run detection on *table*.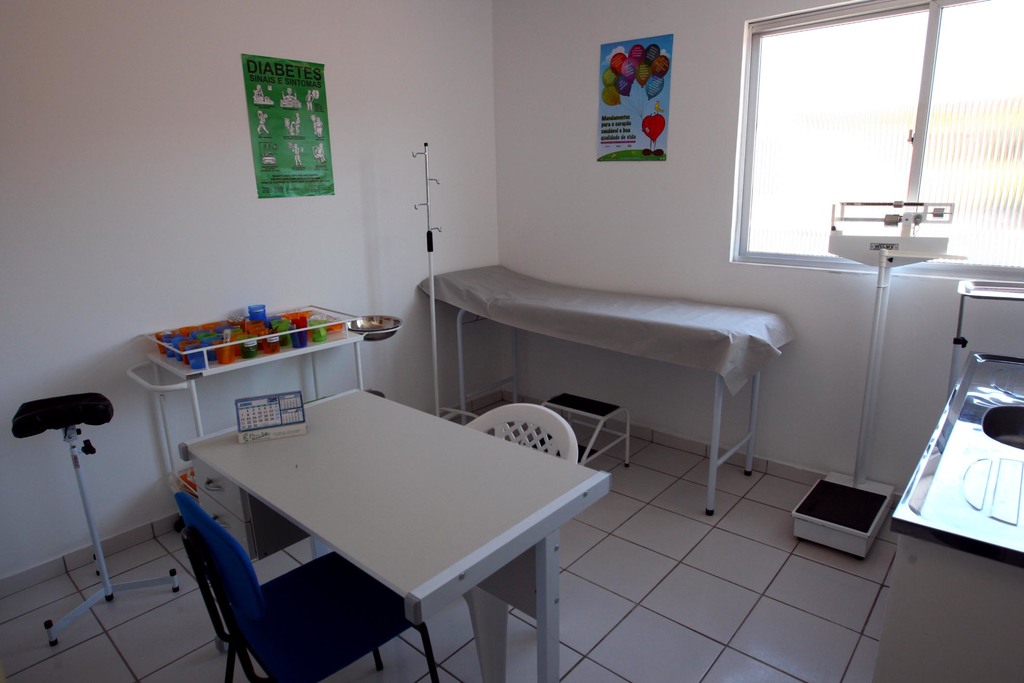
Result: bbox(172, 365, 609, 675).
